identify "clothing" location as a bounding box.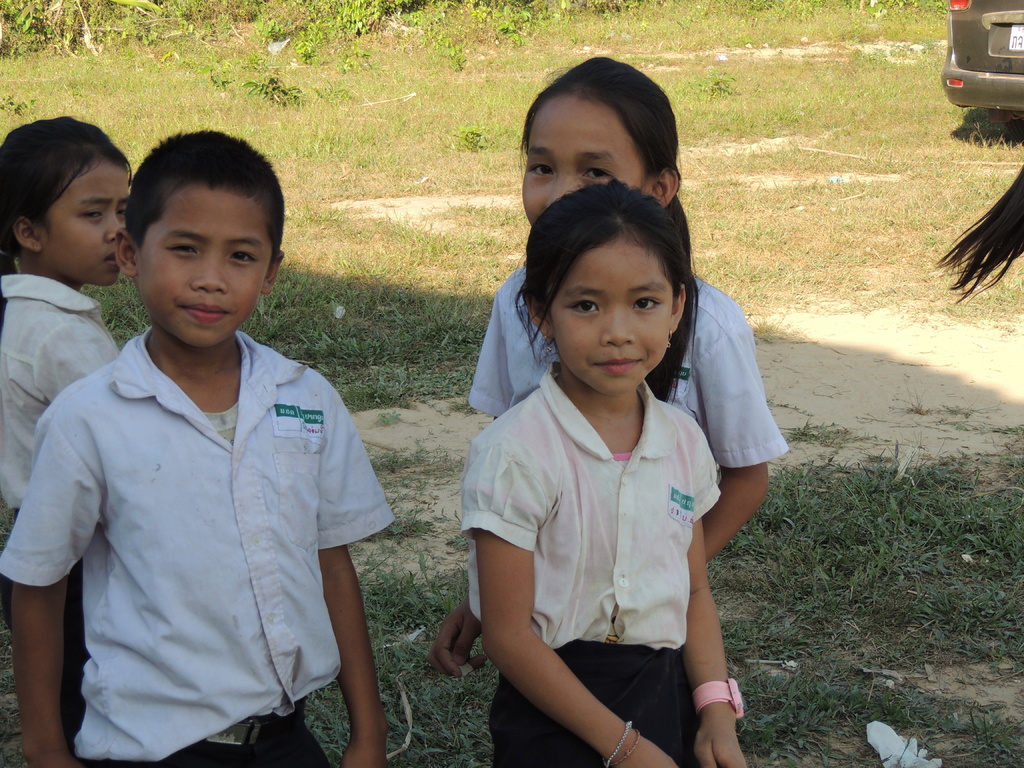
bbox(32, 276, 378, 744).
